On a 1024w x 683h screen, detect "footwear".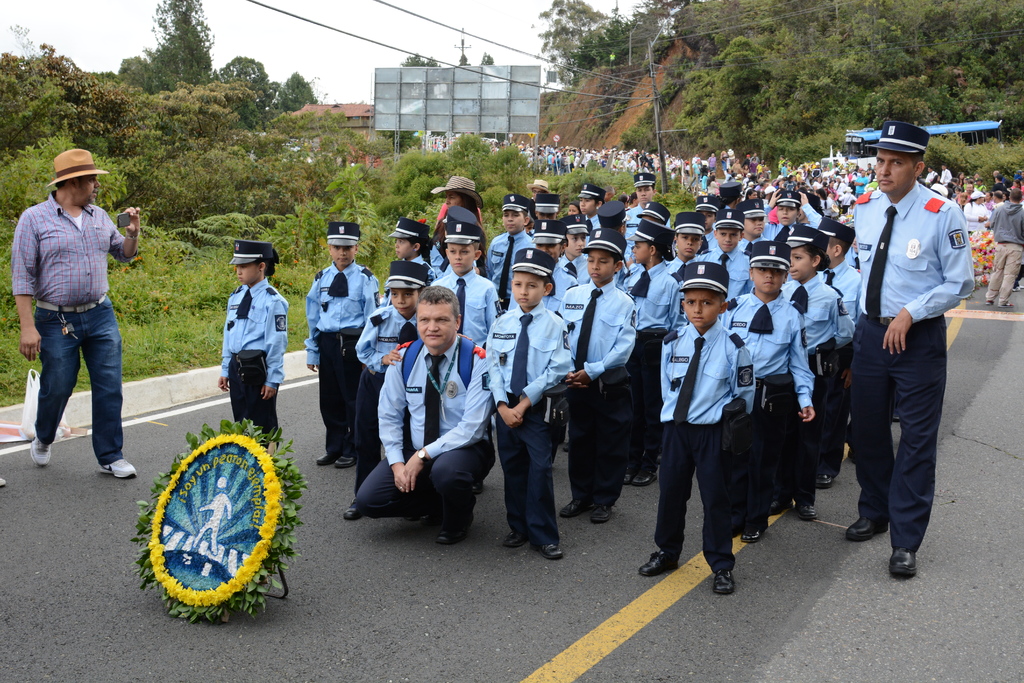
[x1=1, y1=475, x2=6, y2=490].
